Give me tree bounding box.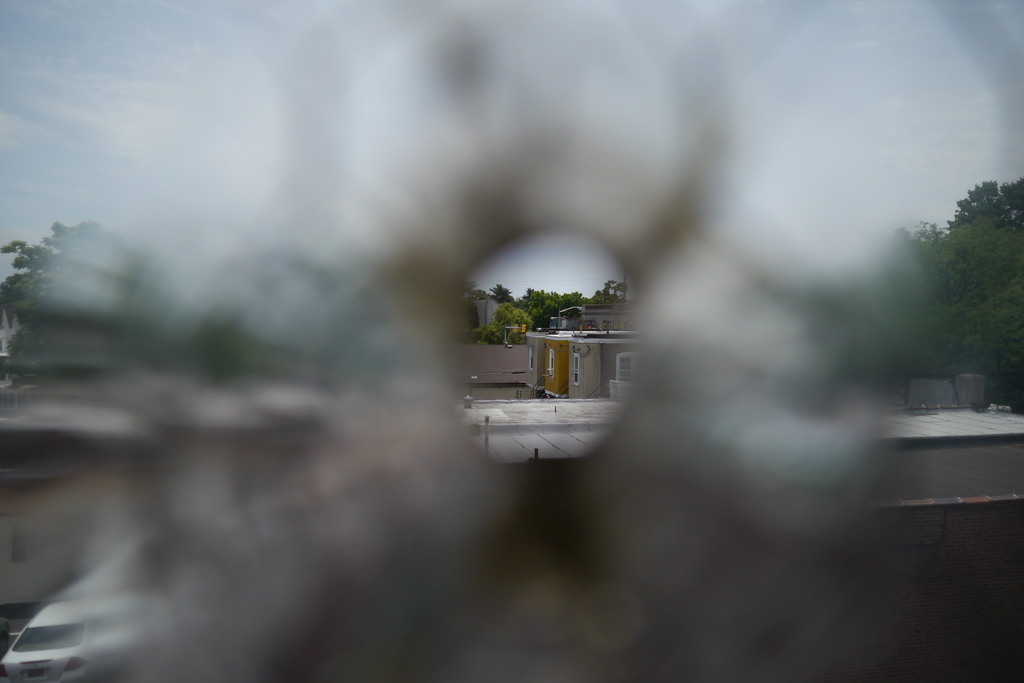
468, 284, 574, 354.
